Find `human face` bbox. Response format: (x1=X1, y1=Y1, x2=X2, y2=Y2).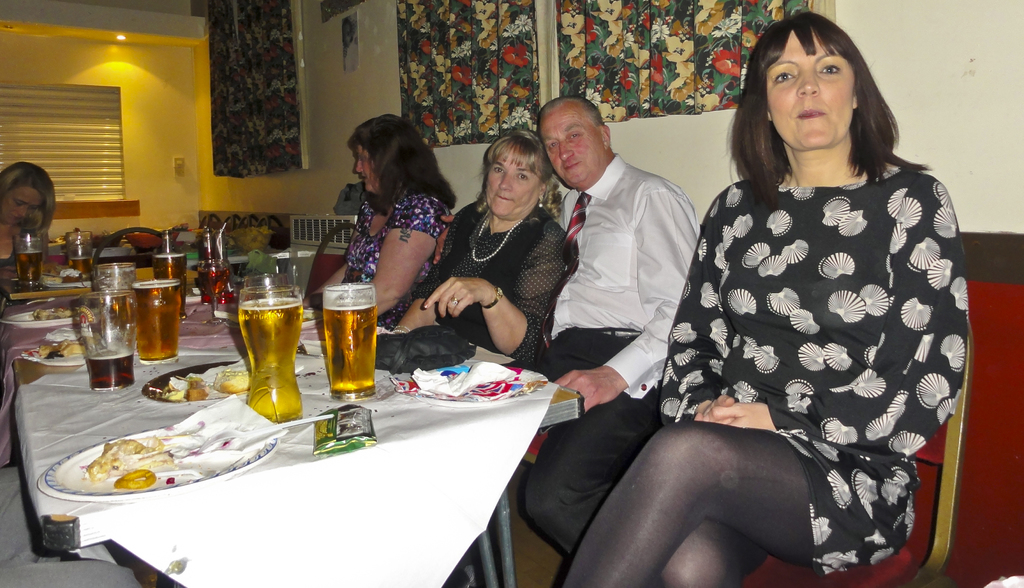
(x1=0, y1=179, x2=38, y2=224).
